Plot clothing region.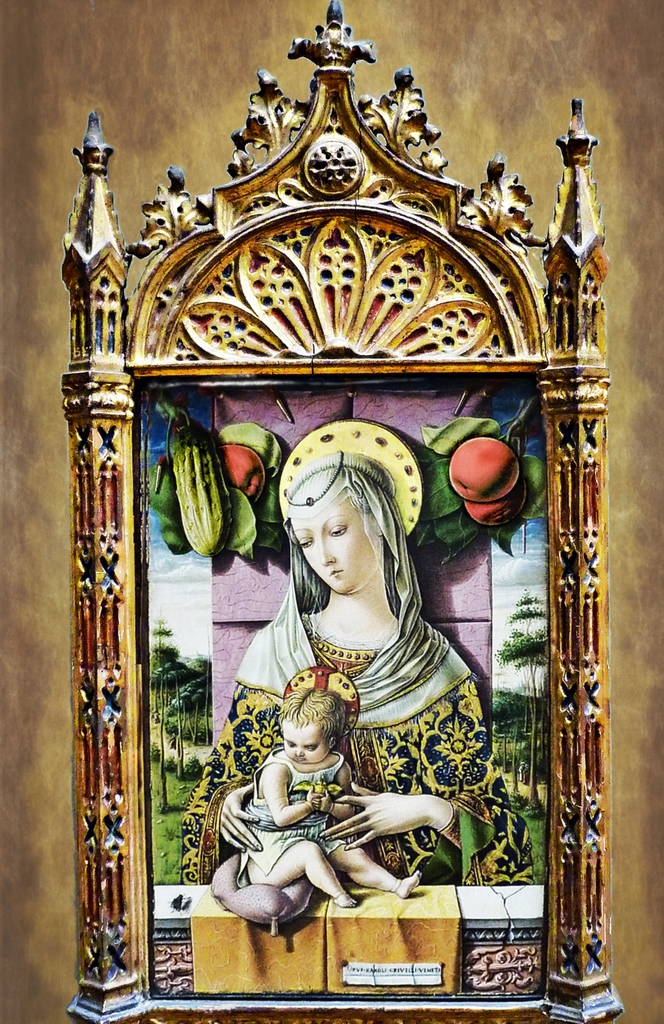
Plotted at 228/749/342/881.
